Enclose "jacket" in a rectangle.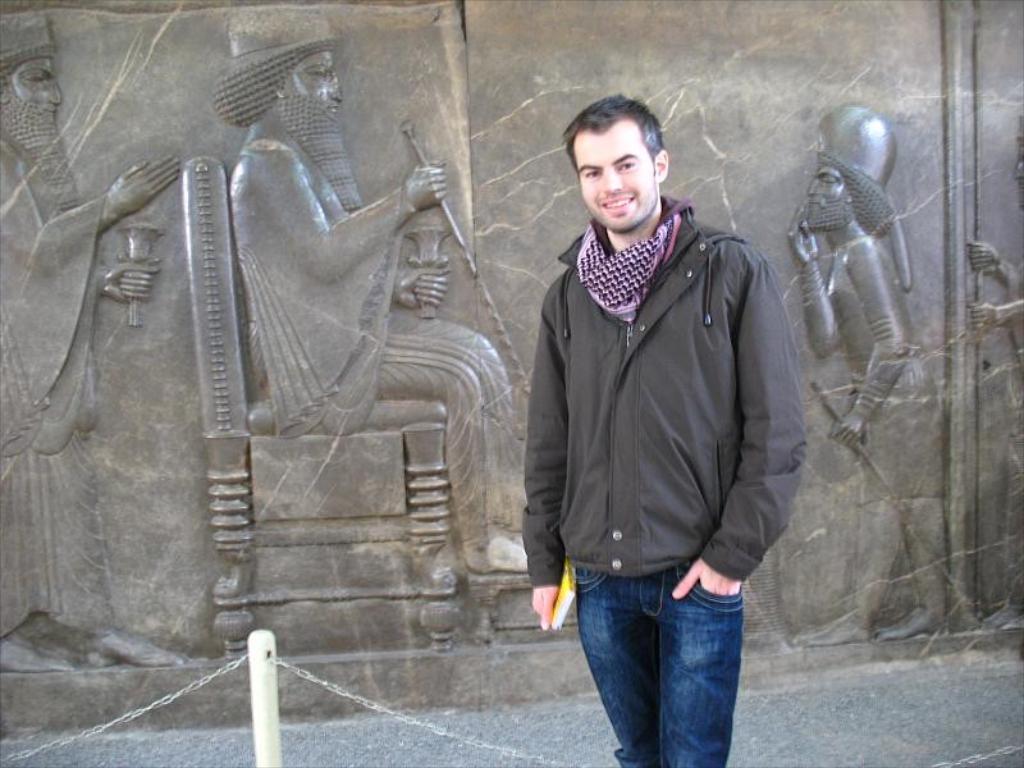
[left=512, top=133, right=796, bottom=602].
